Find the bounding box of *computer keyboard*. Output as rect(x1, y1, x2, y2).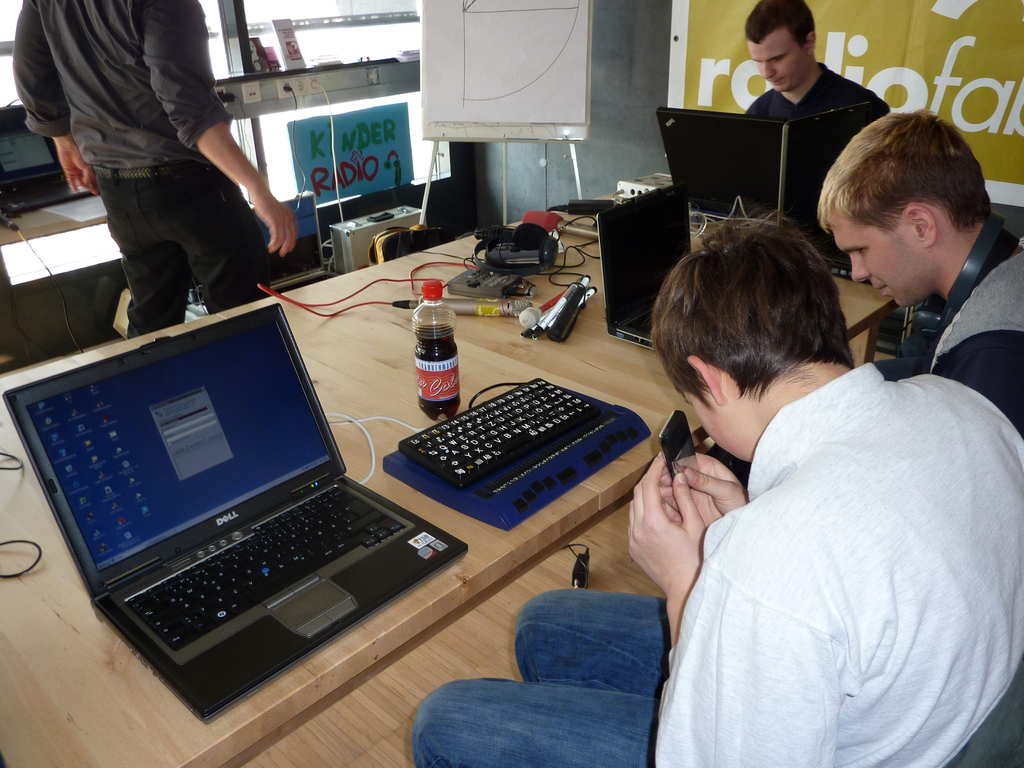
rect(122, 480, 408, 648).
